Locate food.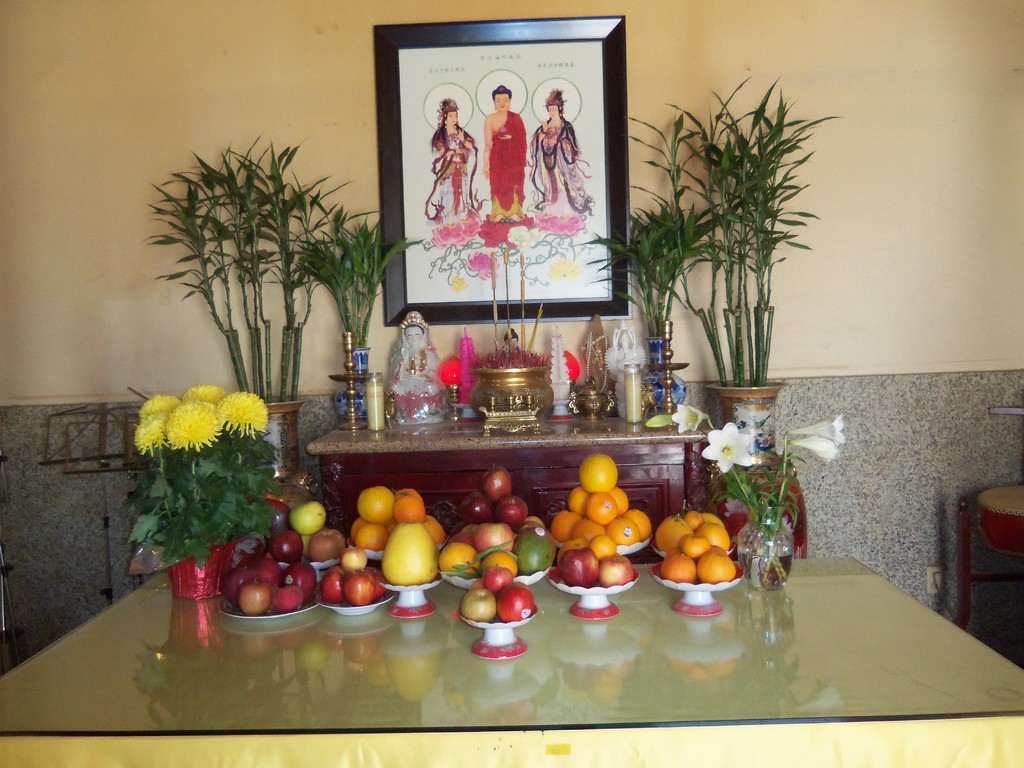
Bounding box: [241, 579, 272, 616].
